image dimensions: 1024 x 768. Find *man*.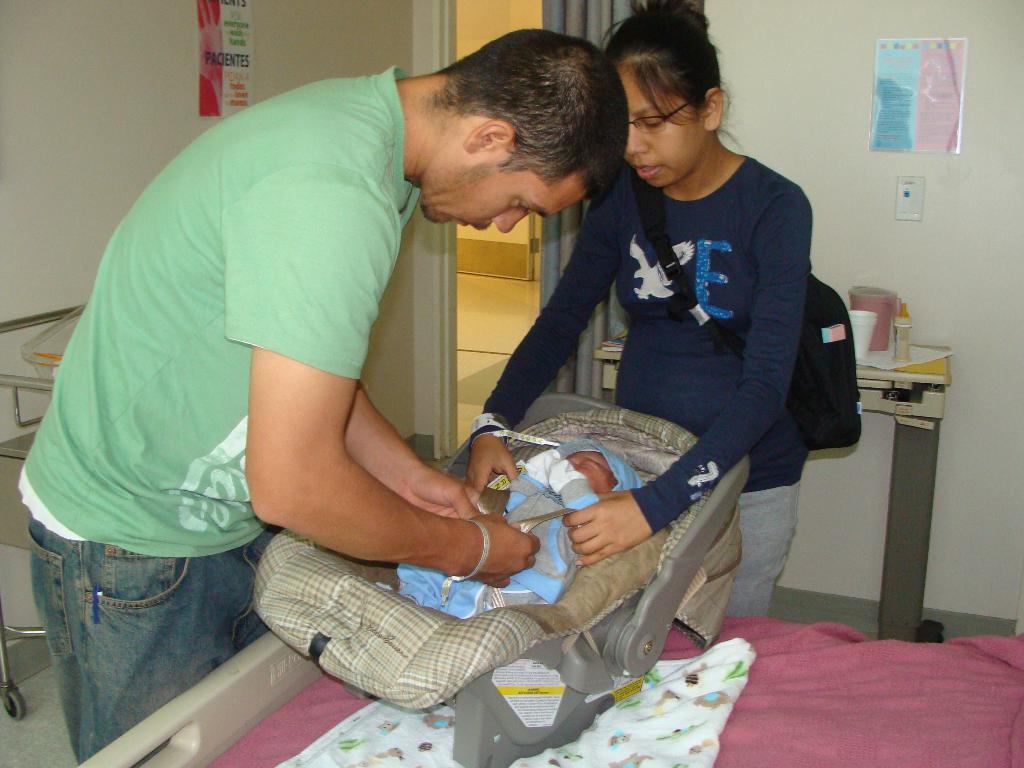
bbox(18, 28, 629, 763).
